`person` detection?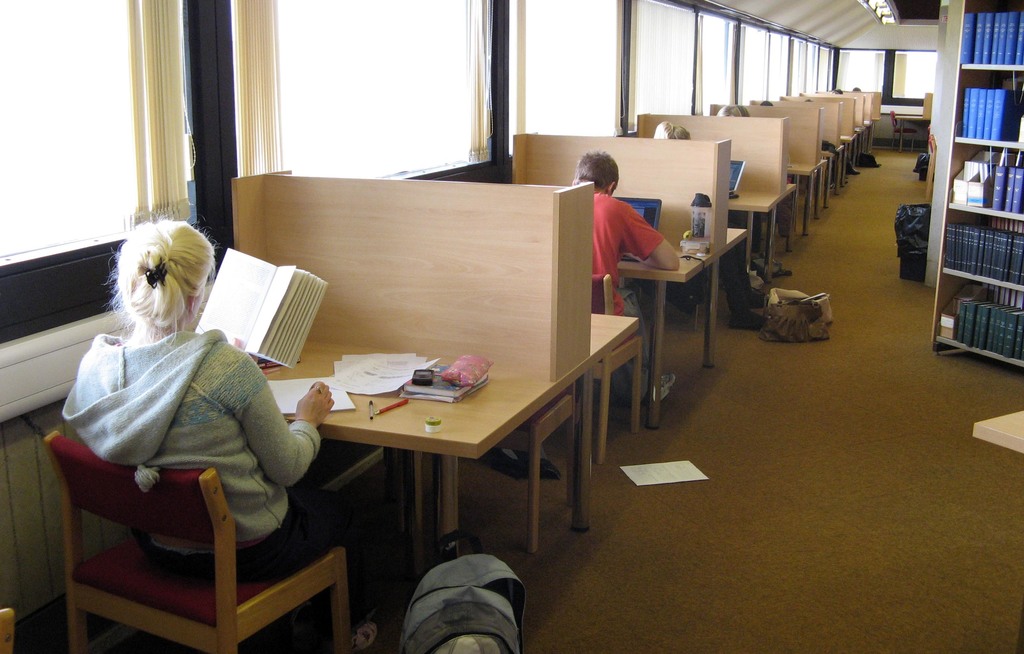
left=762, top=99, right=773, bottom=108
